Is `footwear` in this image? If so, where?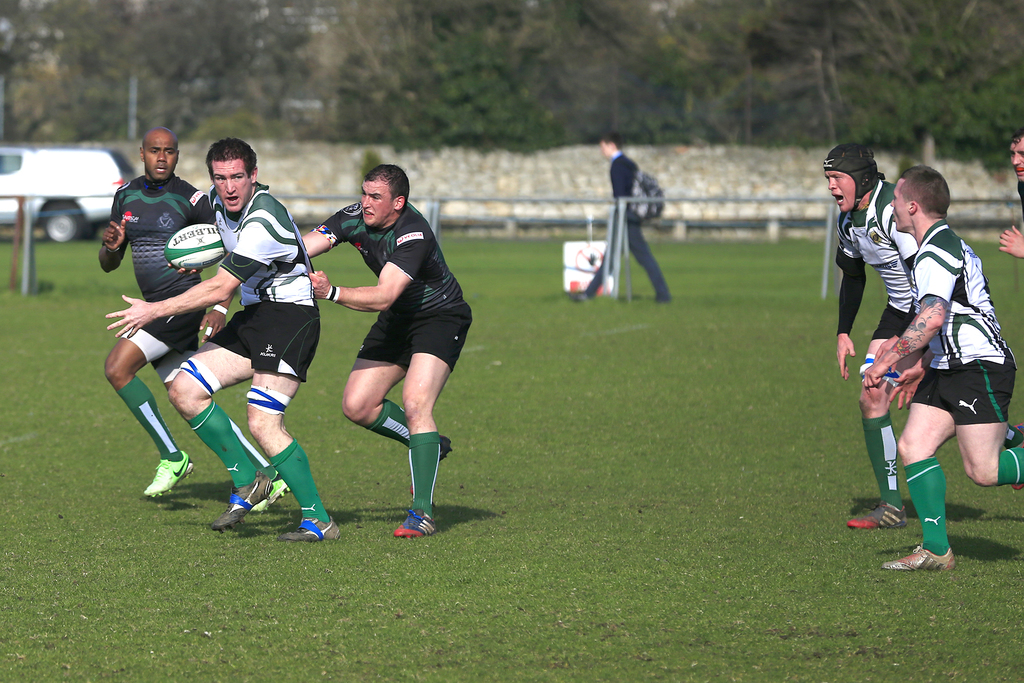
Yes, at x1=854, y1=499, x2=913, y2=528.
